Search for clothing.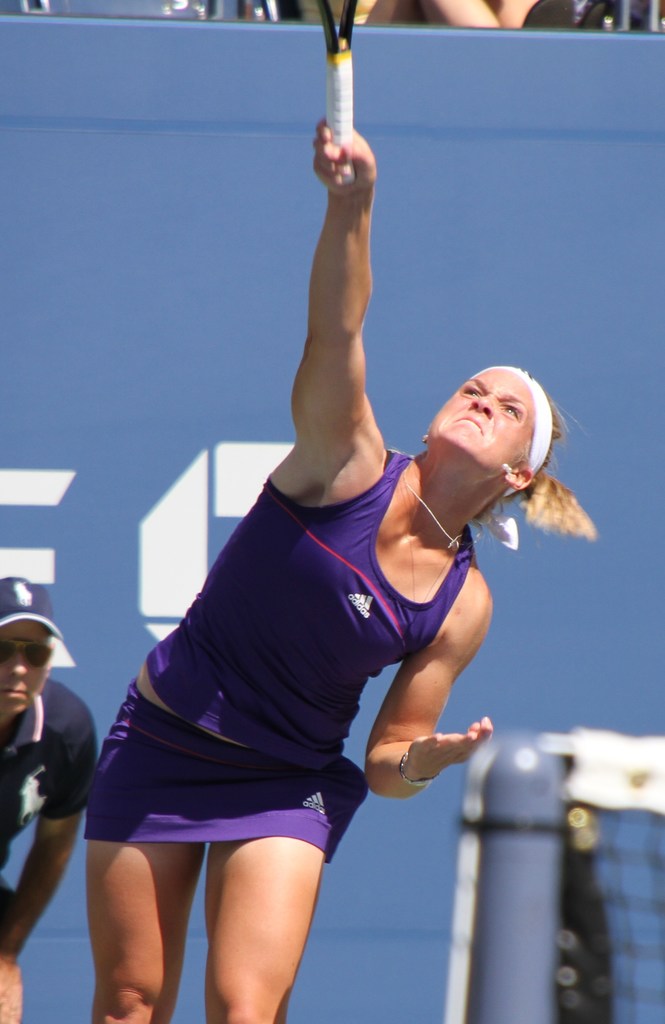
Found at Rect(75, 430, 474, 862).
